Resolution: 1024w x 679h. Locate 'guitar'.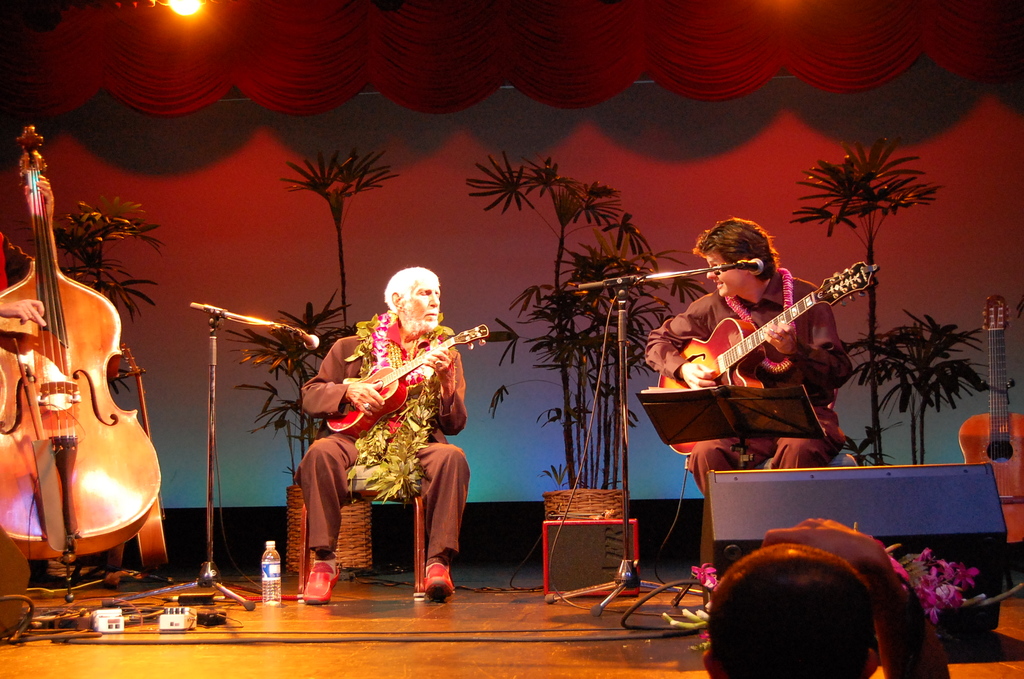
bbox=(655, 258, 879, 460).
